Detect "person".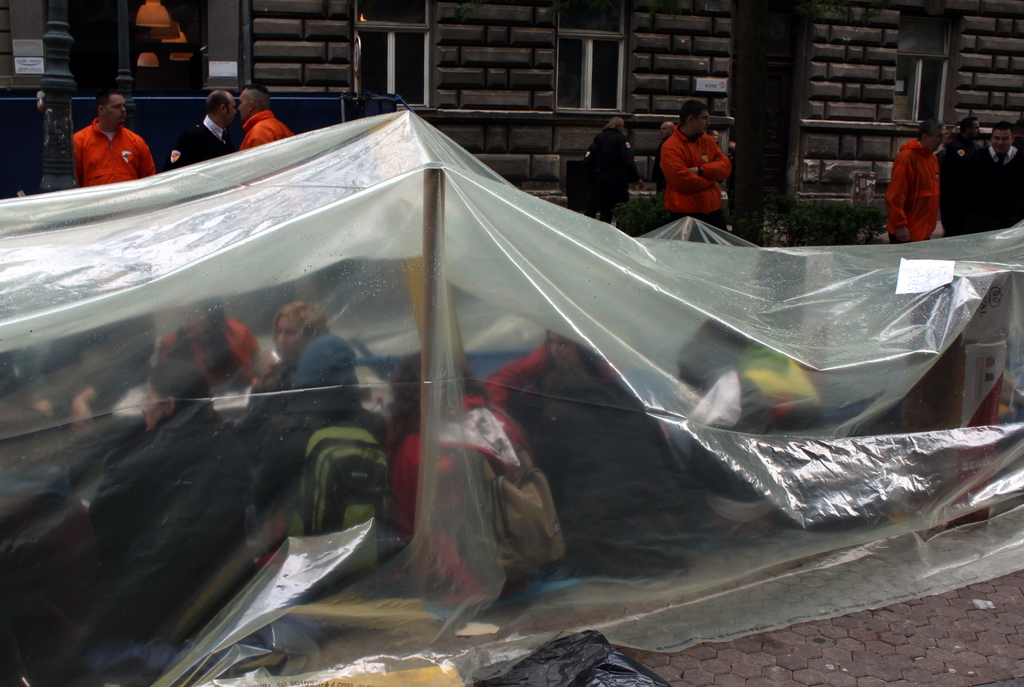
Detected at detection(881, 118, 942, 245).
